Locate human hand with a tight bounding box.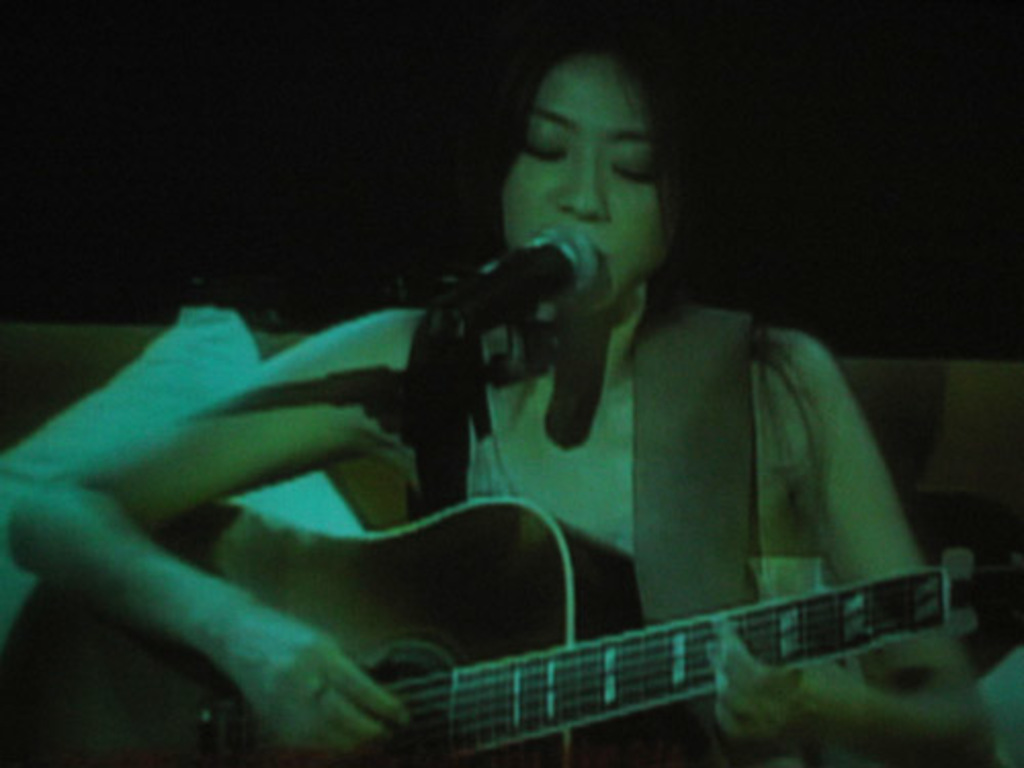
(709,631,848,760).
